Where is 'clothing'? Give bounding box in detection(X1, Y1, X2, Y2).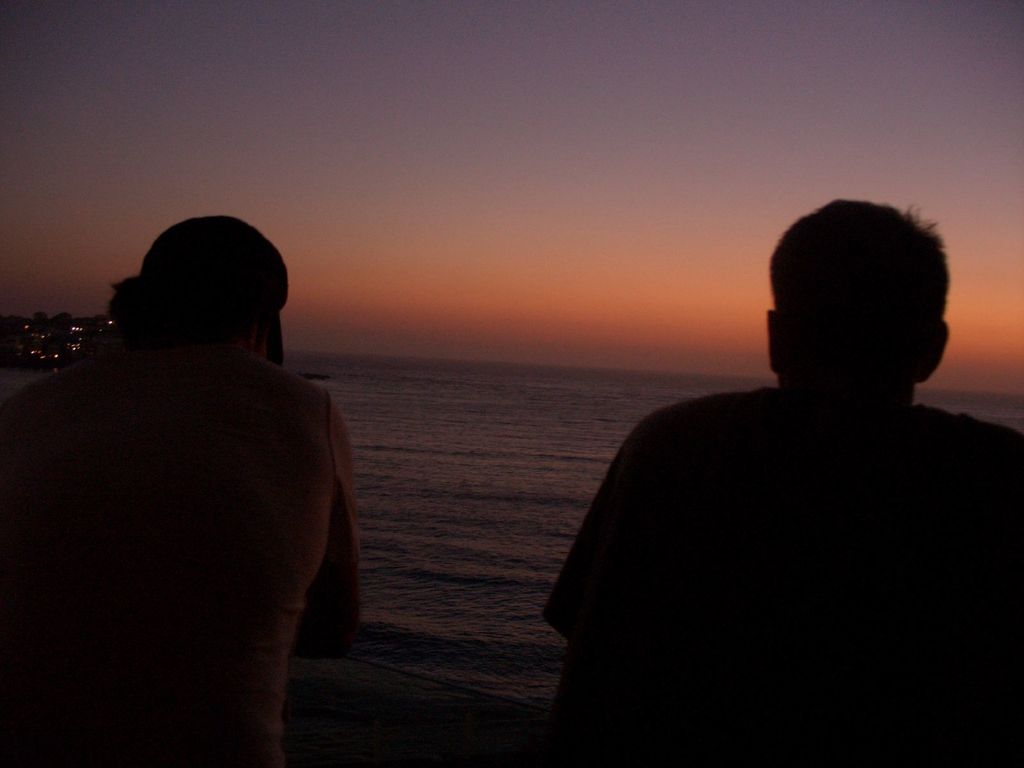
detection(540, 374, 1023, 767).
